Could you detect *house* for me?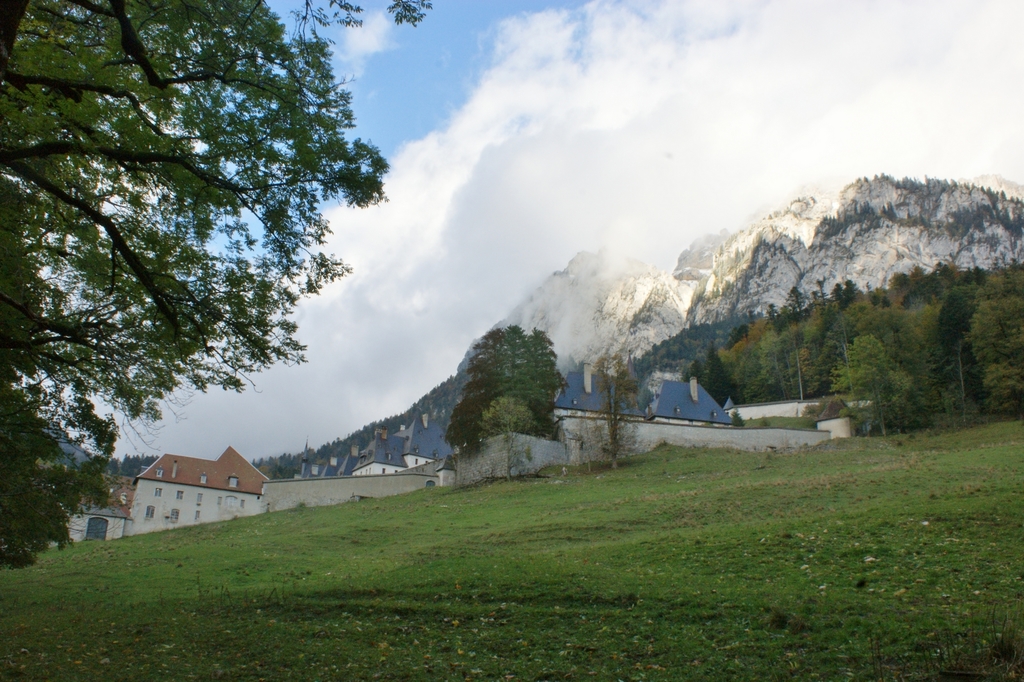
Detection result: l=56, t=473, r=138, b=544.
